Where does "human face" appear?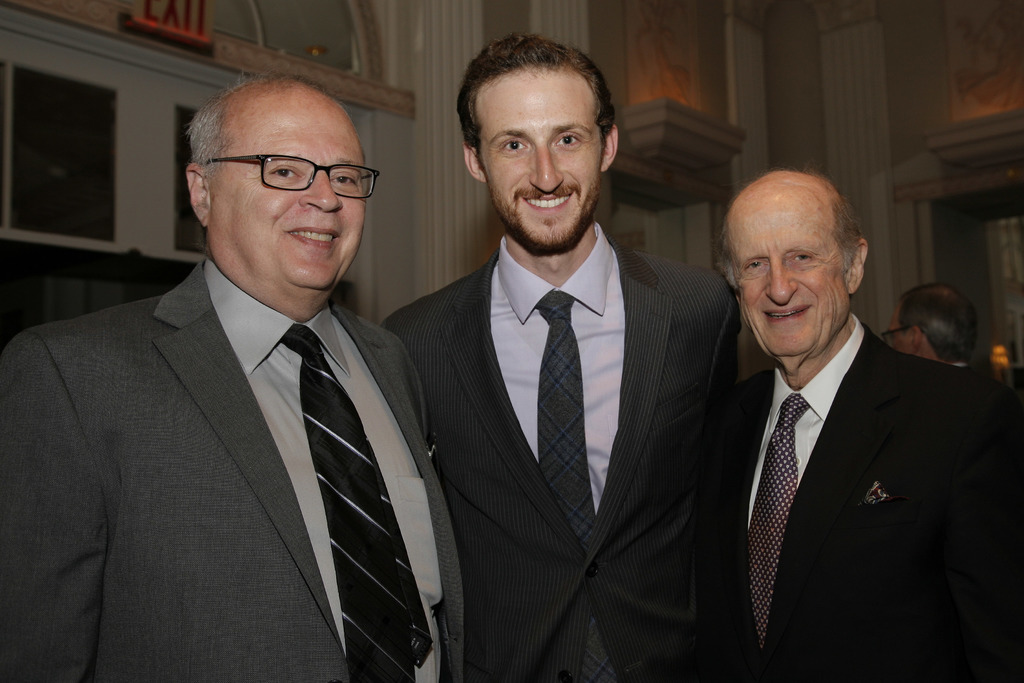
Appears at (left=477, top=67, right=605, bottom=251).
